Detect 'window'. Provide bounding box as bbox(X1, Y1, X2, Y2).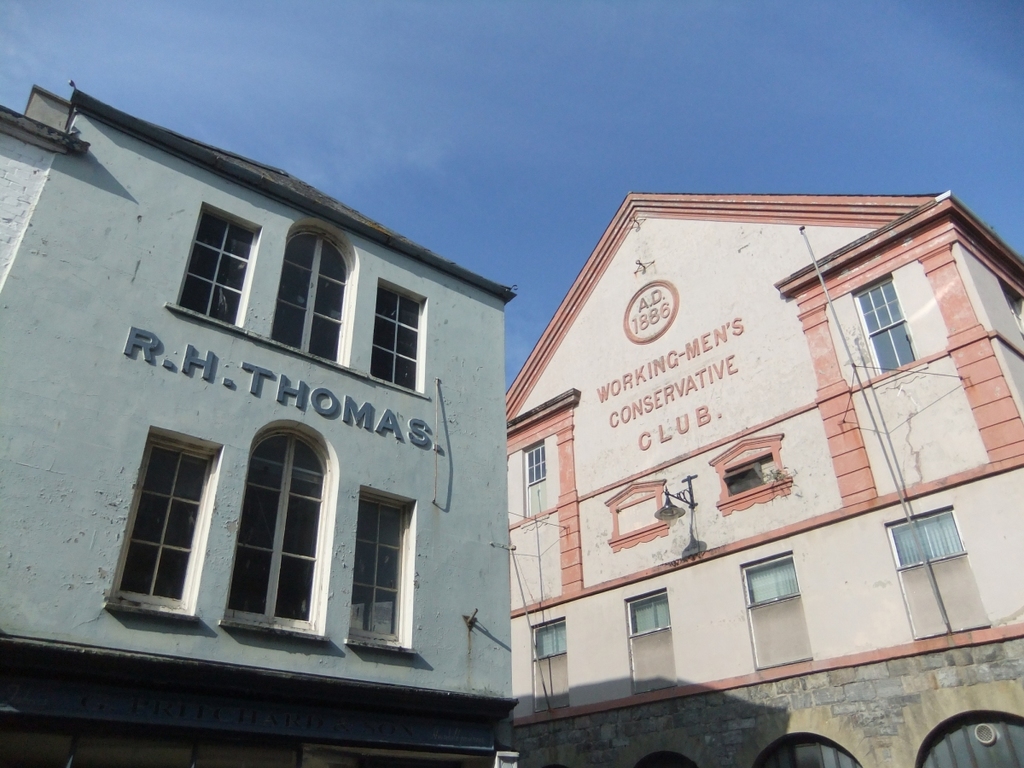
bbox(625, 585, 672, 632).
